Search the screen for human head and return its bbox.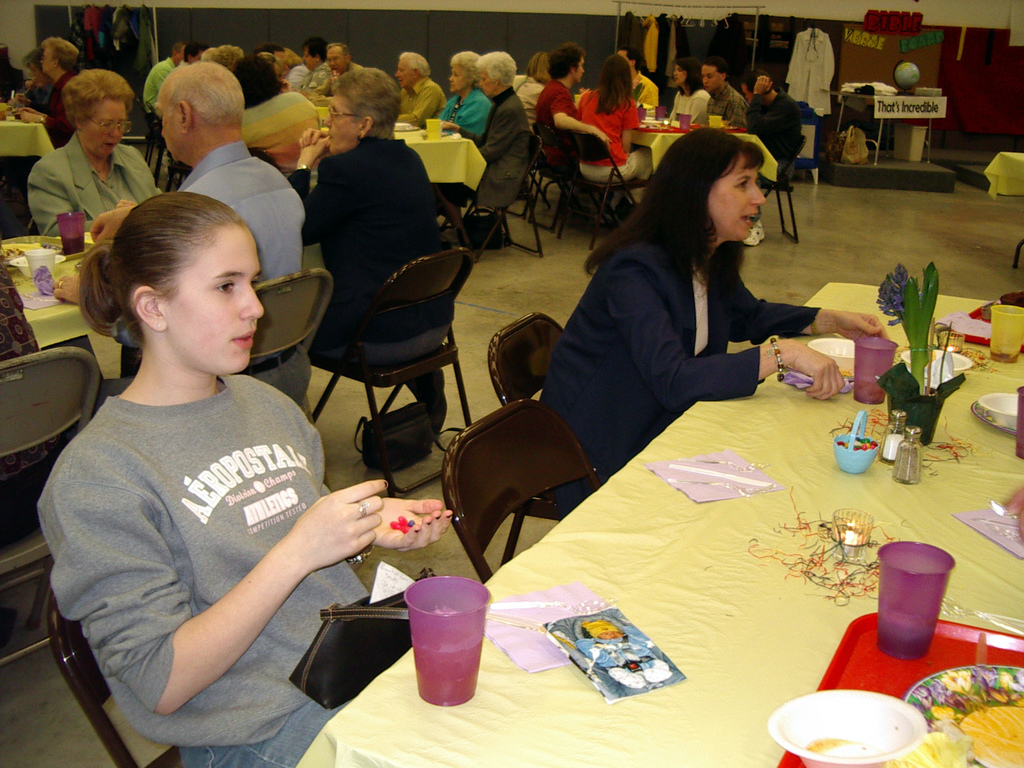
Found: {"x1": 158, "y1": 61, "x2": 241, "y2": 156}.
